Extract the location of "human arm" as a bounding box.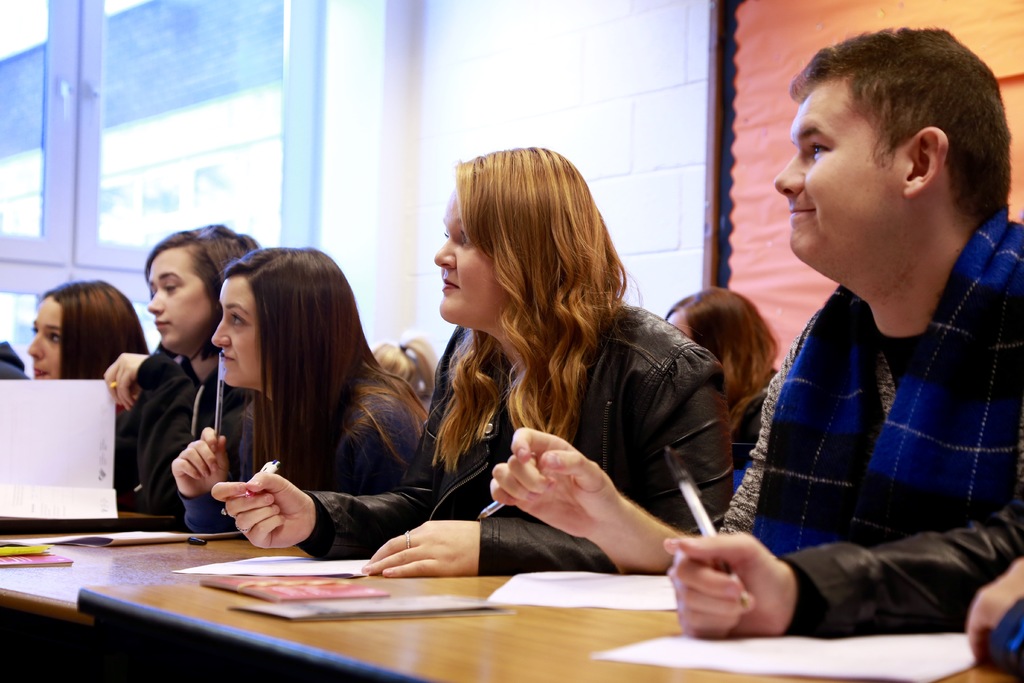
202 325 481 548.
